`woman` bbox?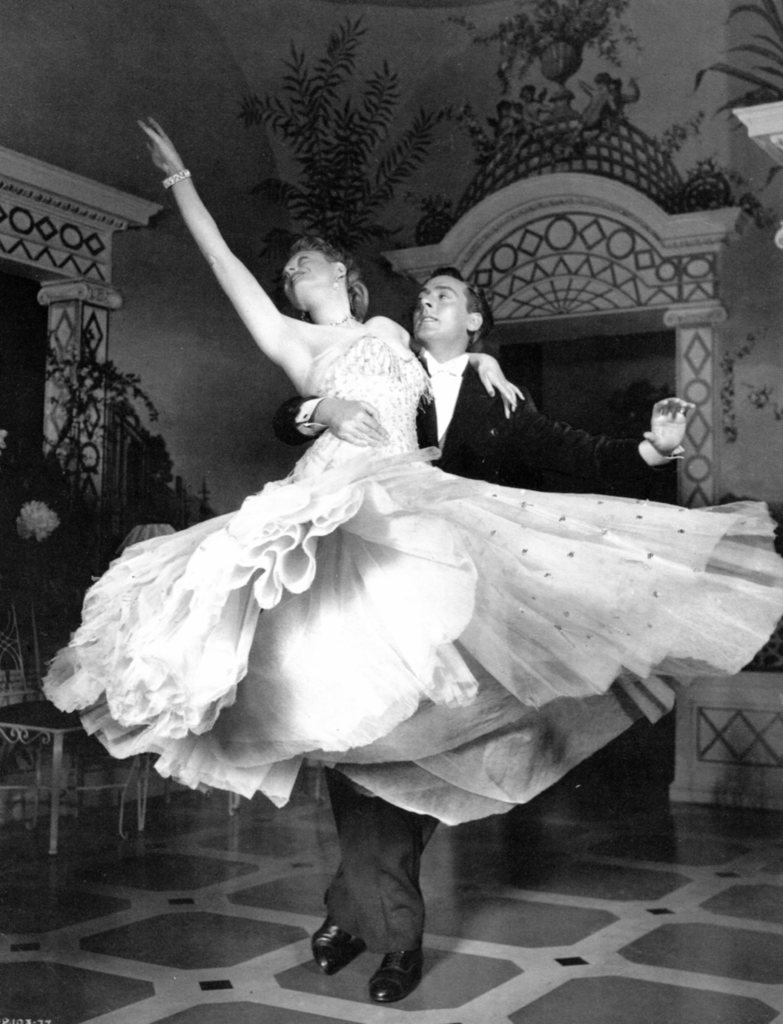
pyautogui.locateOnScreen(34, 113, 782, 829)
